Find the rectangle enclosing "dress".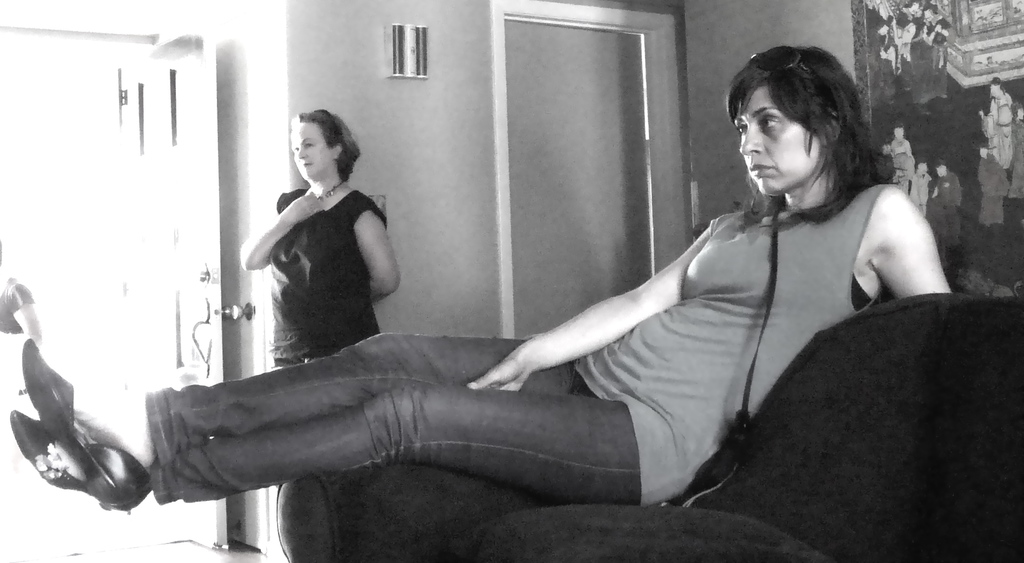
detection(976, 150, 1005, 225).
